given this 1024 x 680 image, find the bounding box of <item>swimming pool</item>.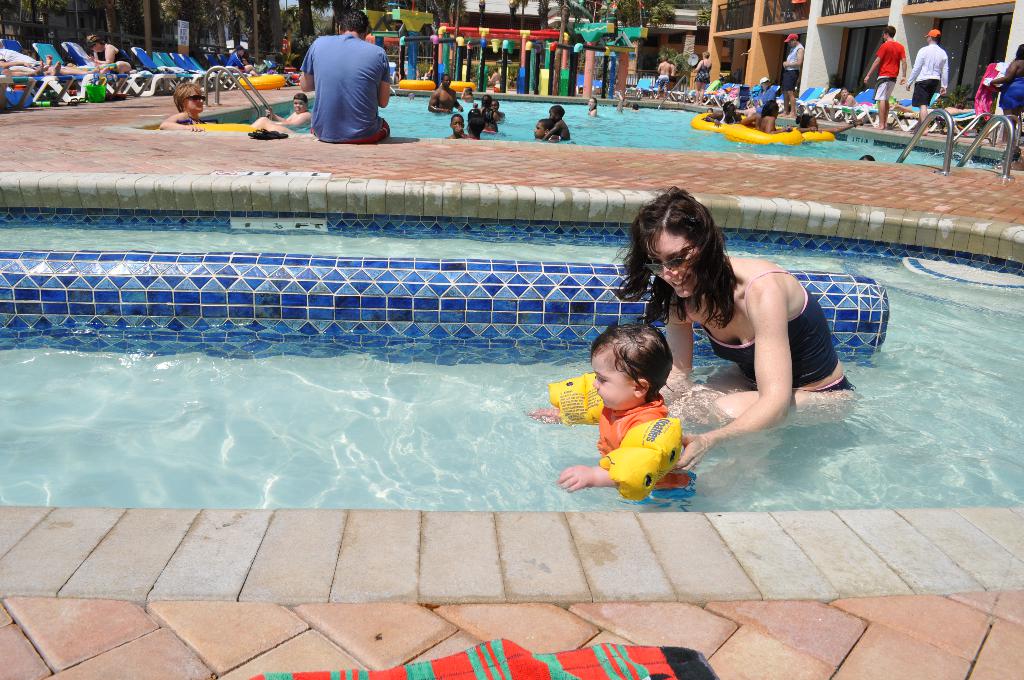
region(0, 202, 1023, 599).
